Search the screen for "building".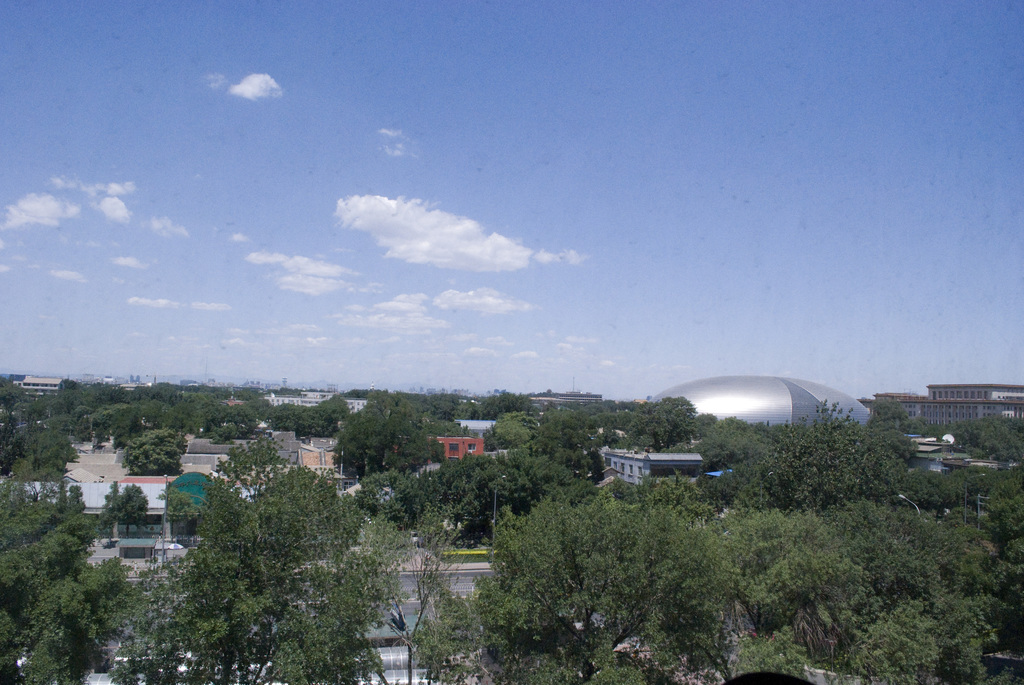
Found at locate(858, 381, 1023, 434).
